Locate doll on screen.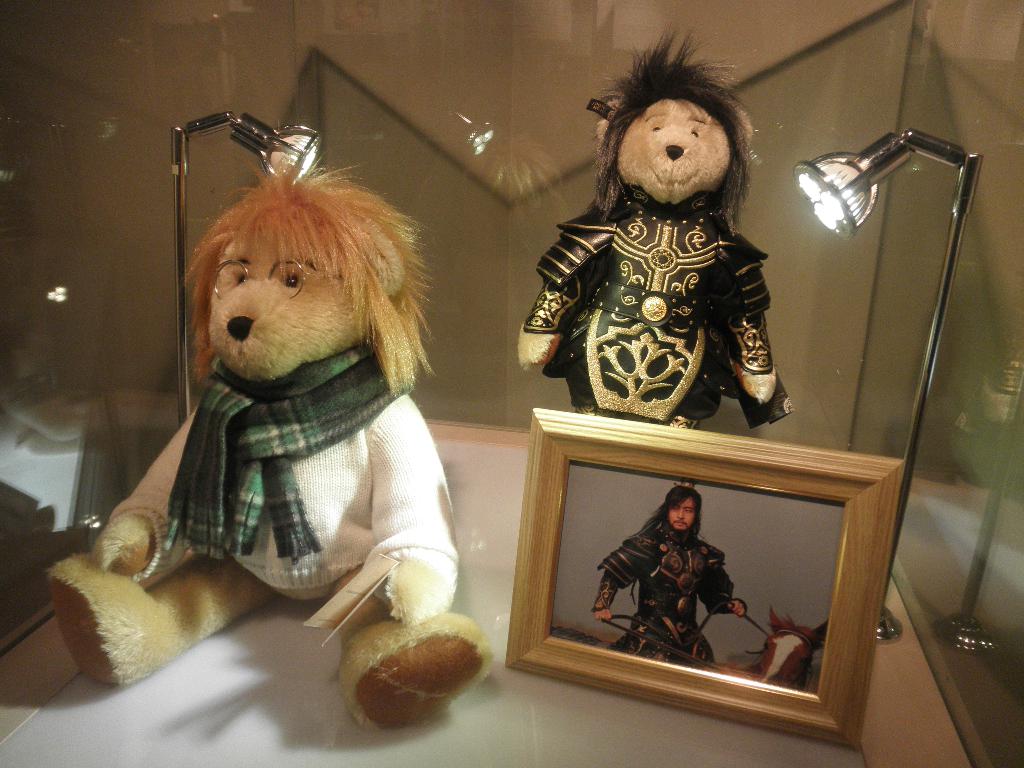
On screen at bbox(102, 147, 476, 664).
